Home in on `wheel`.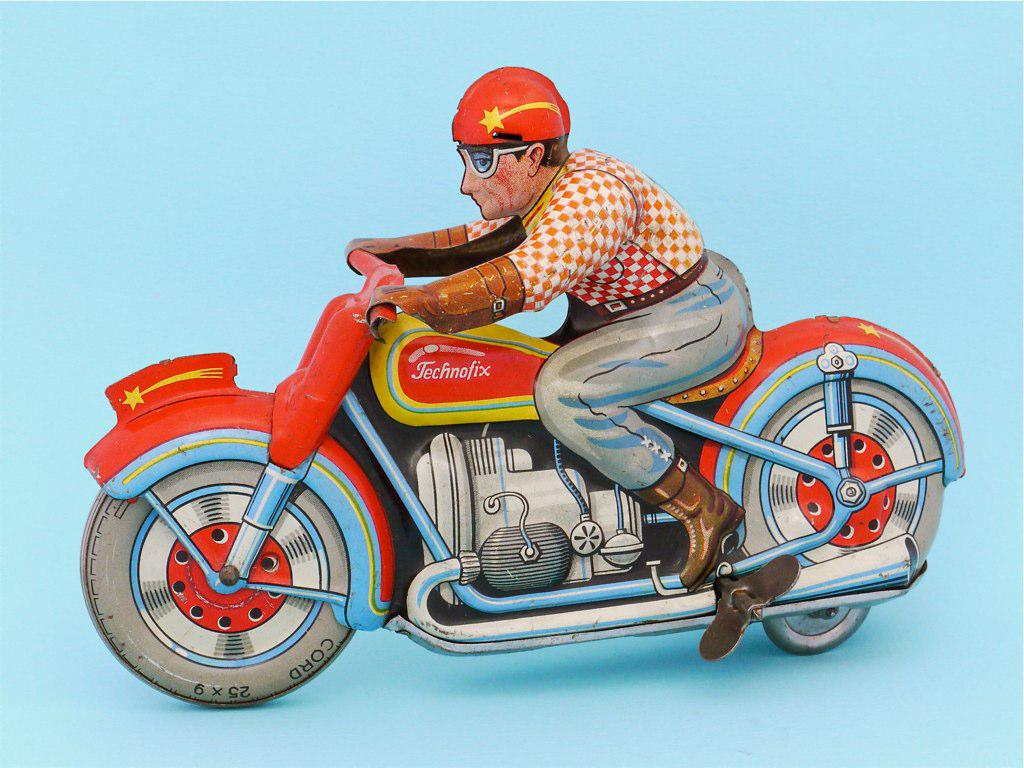
Homed in at box=[740, 381, 945, 568].
